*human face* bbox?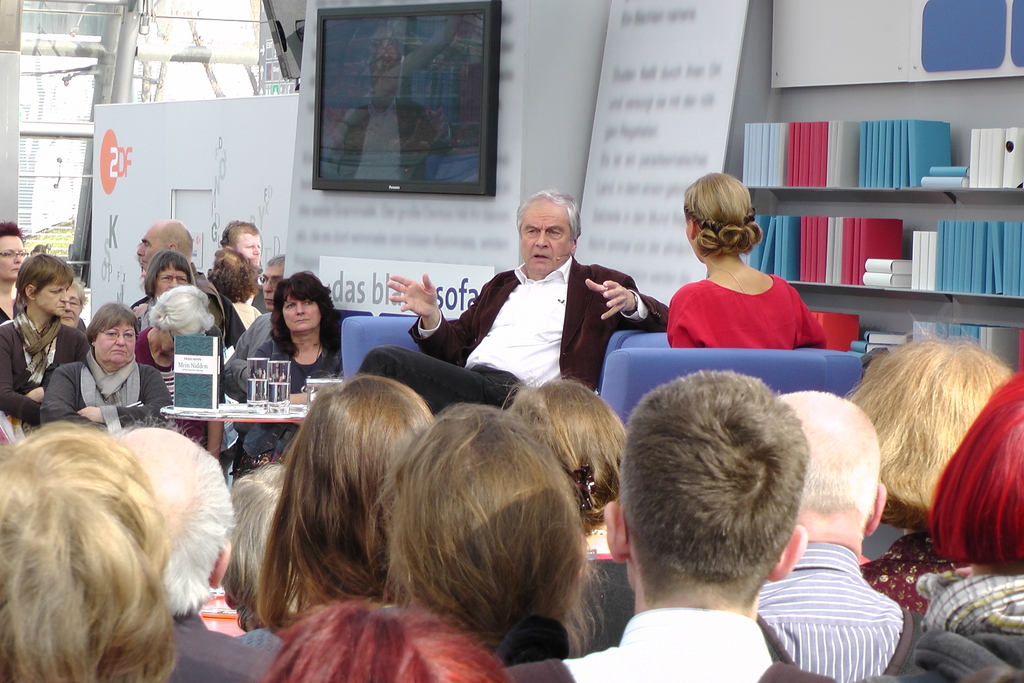
box(276, 292, 321, 335)
